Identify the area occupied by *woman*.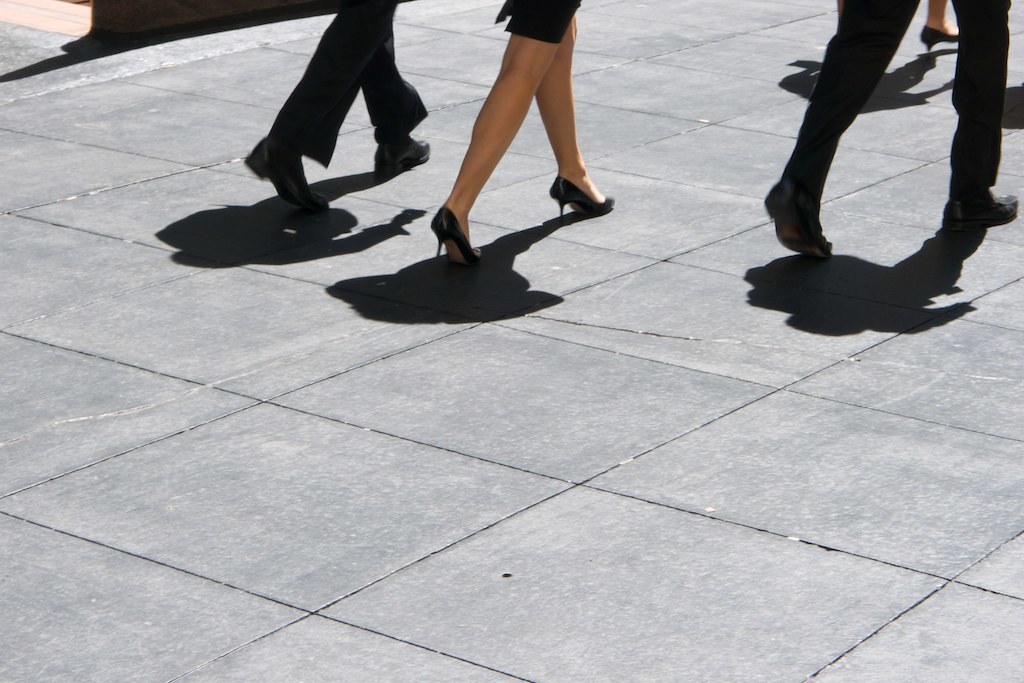
Area: [392, 0, 622, 266].
